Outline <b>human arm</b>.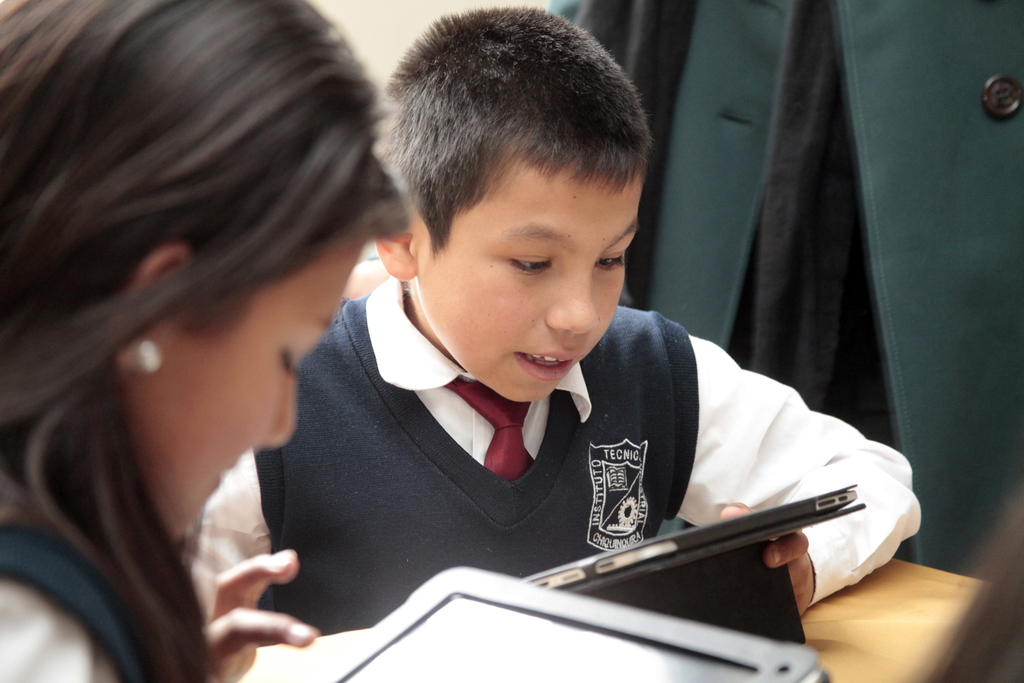
Outline: l=186, t=446, r=339, b=682.
